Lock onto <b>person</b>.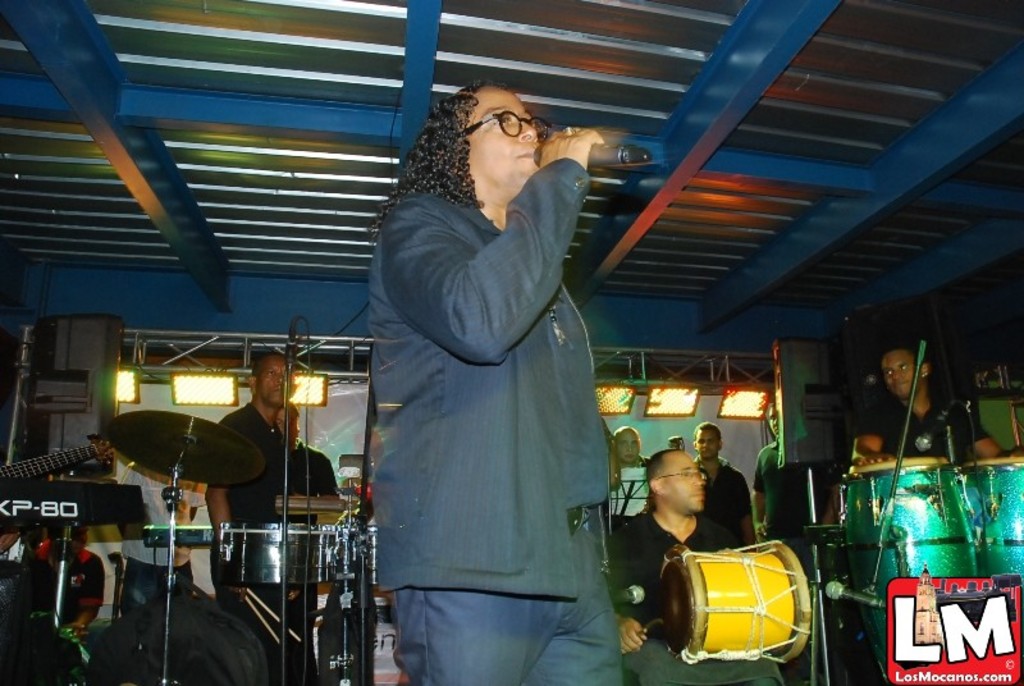
Locked: box(677, 419, 771, 557).
